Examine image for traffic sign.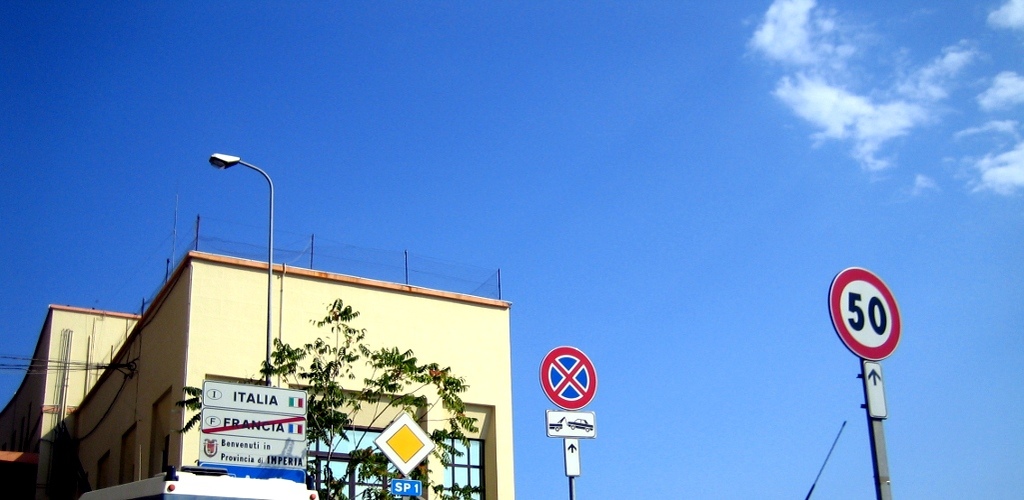
Examination result: pyautogui.locateOnScreen(372, 409, 435, 478).
